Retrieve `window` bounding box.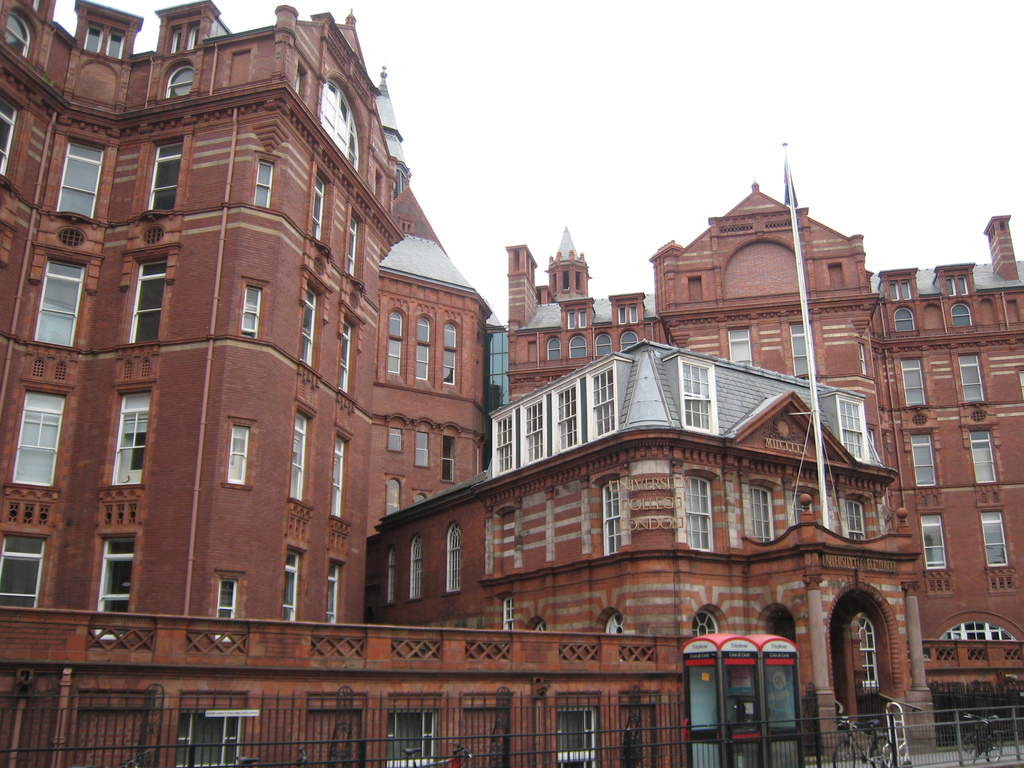
Bounding box: (x1=595, y1=334, x2=613, y2=355).
